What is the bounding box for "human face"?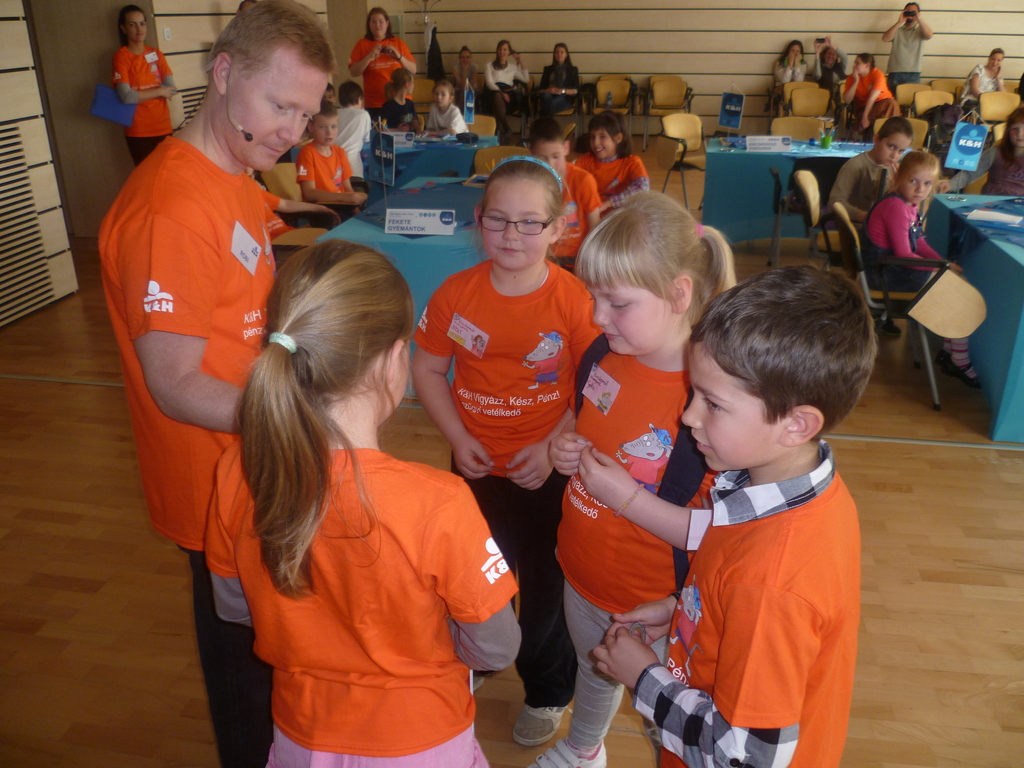
bbox=[312, 115, 333, 142].
